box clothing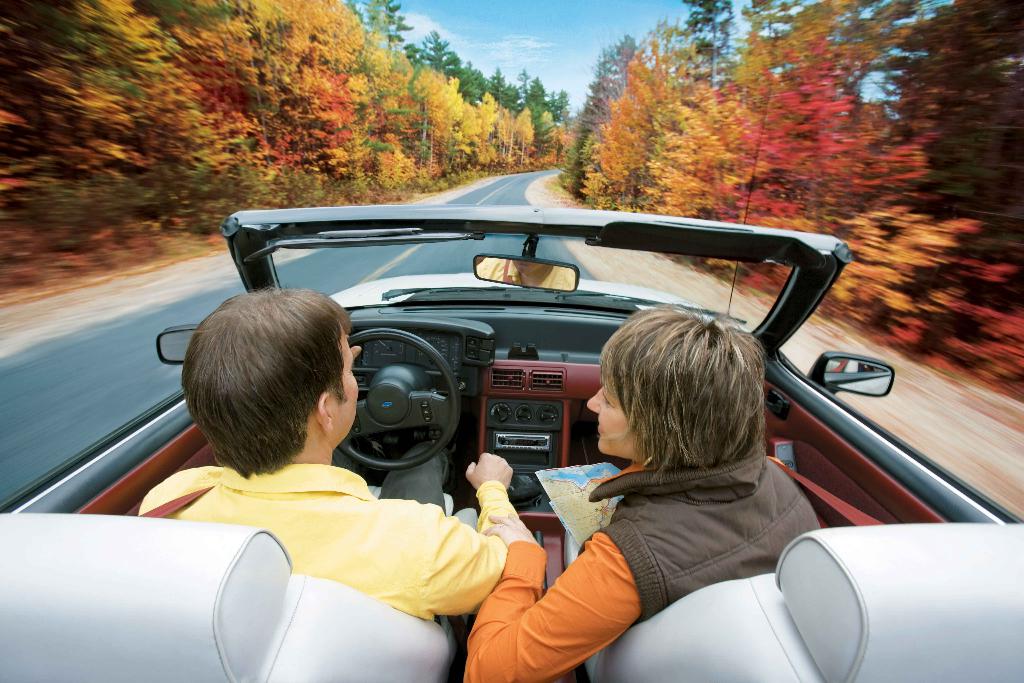
(left=131, top=415, right=542, bottom=662)
